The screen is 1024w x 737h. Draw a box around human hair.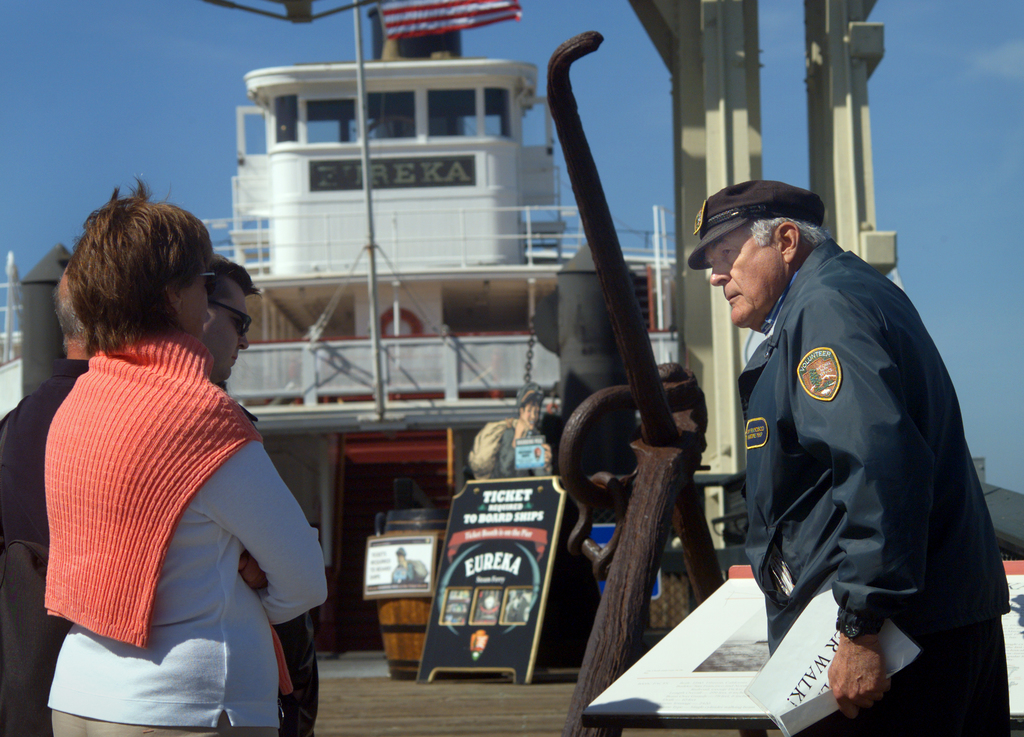
box(206, 247, 261, 295).
